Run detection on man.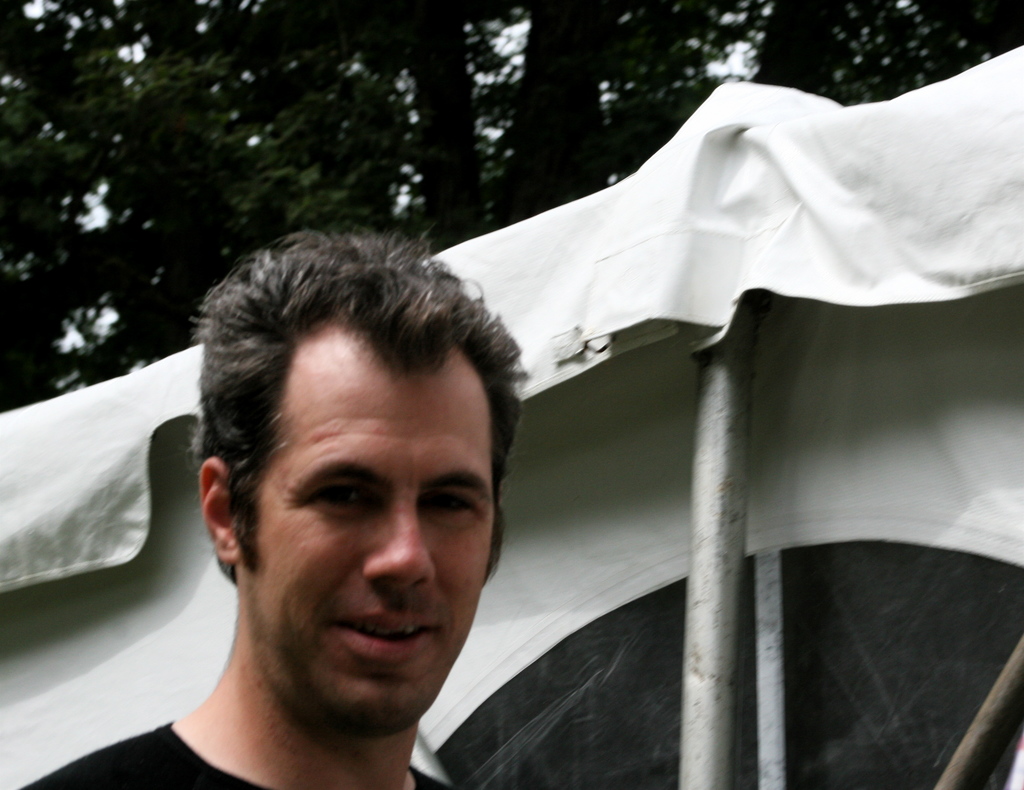
Result: [18,226,532,789].
